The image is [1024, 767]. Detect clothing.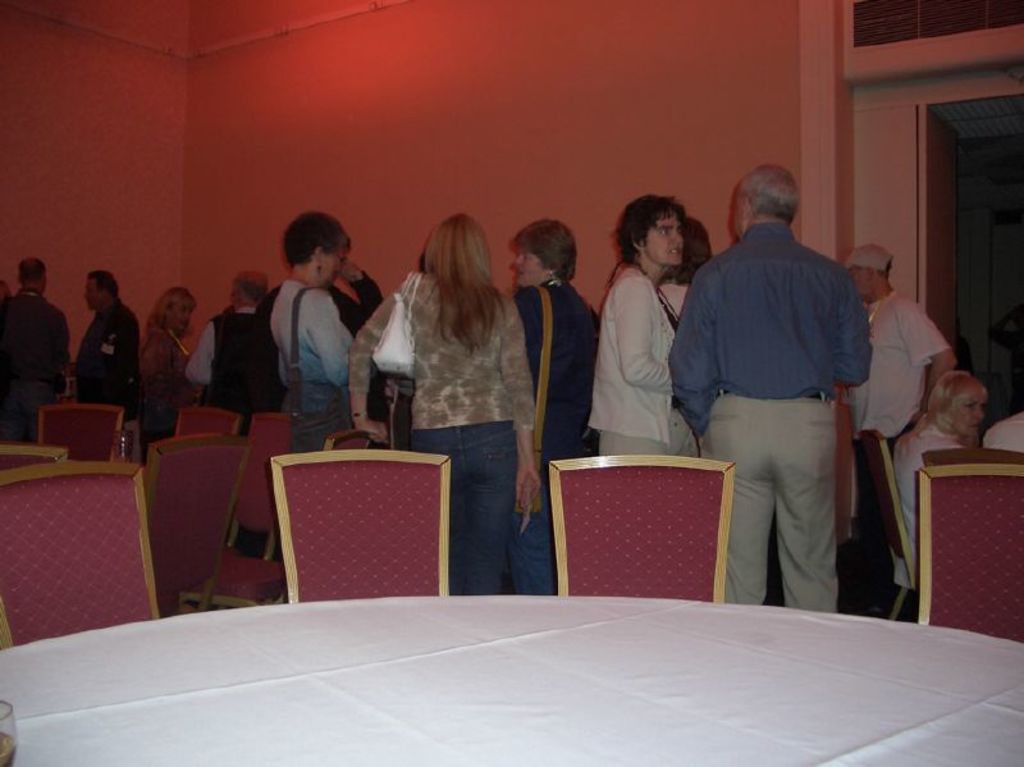
Detection: <region>588, 259, 676, 458</region>.
